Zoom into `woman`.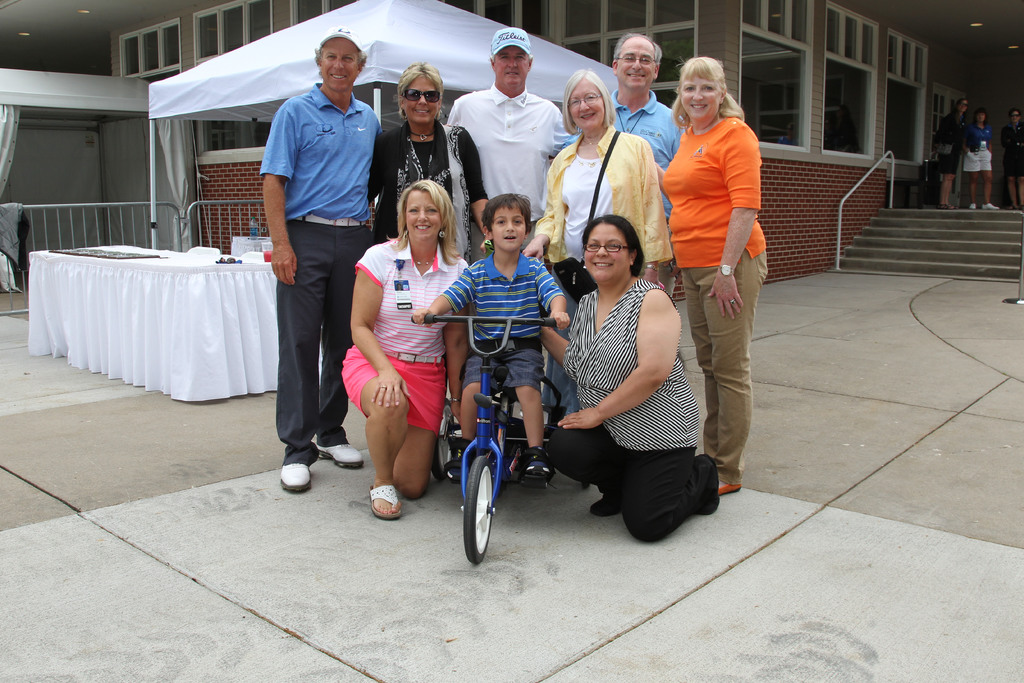
Zoom target: x1=345, y1=181, x2=486, y2=514.
